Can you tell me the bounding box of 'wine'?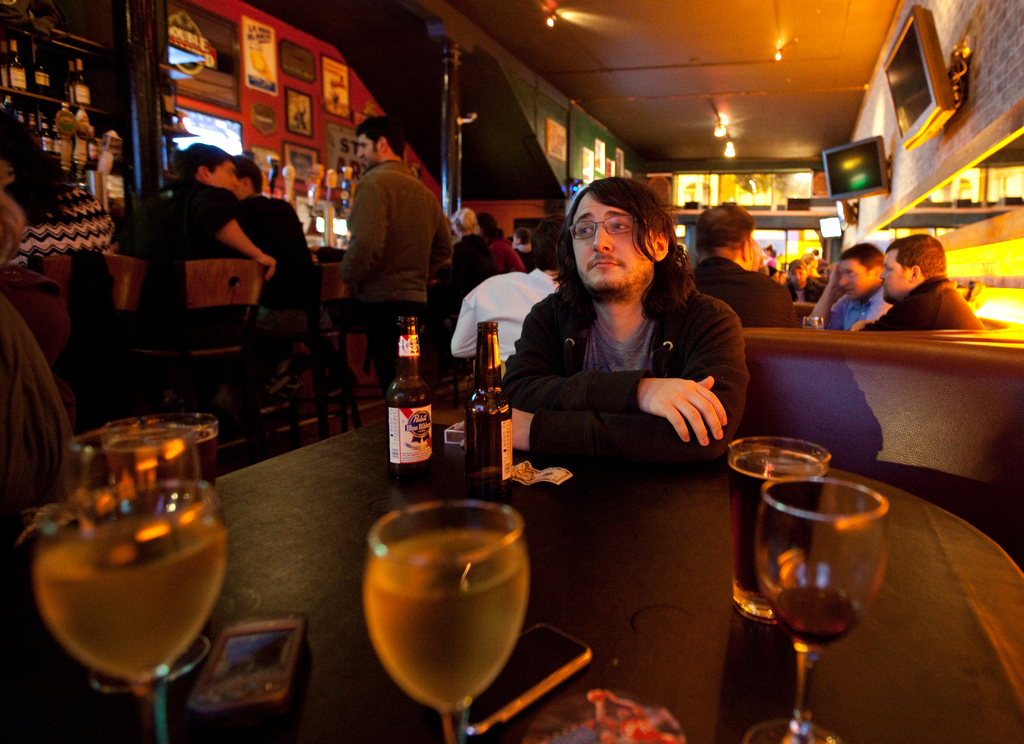
731, 456, 908, 725.
